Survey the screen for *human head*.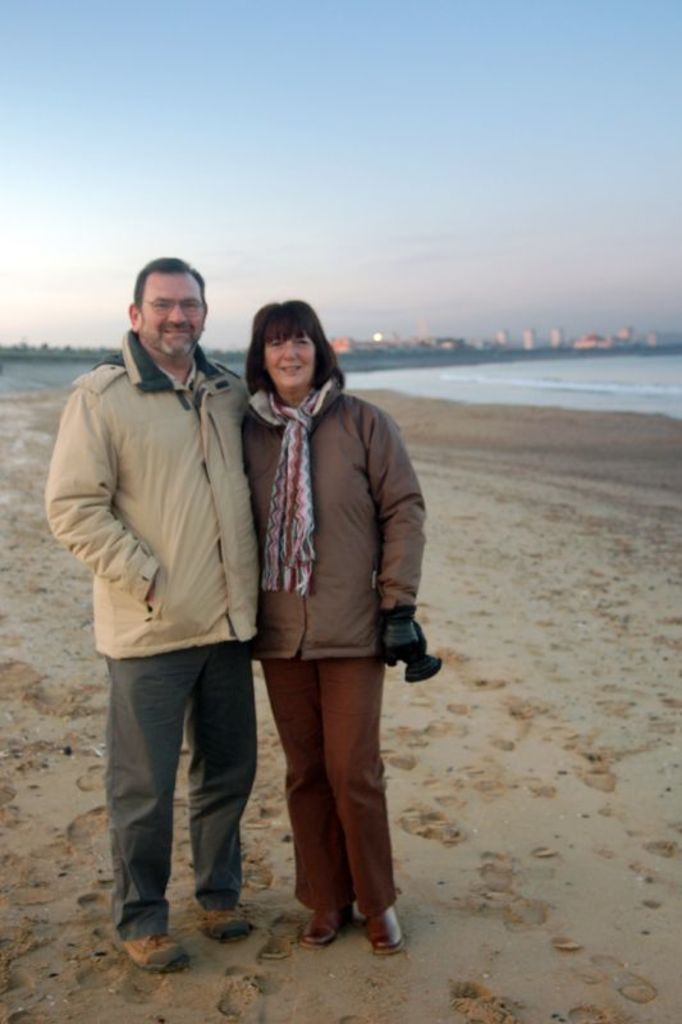
Survey found: <bbox>124, 246, 224, 357</bbox>.
